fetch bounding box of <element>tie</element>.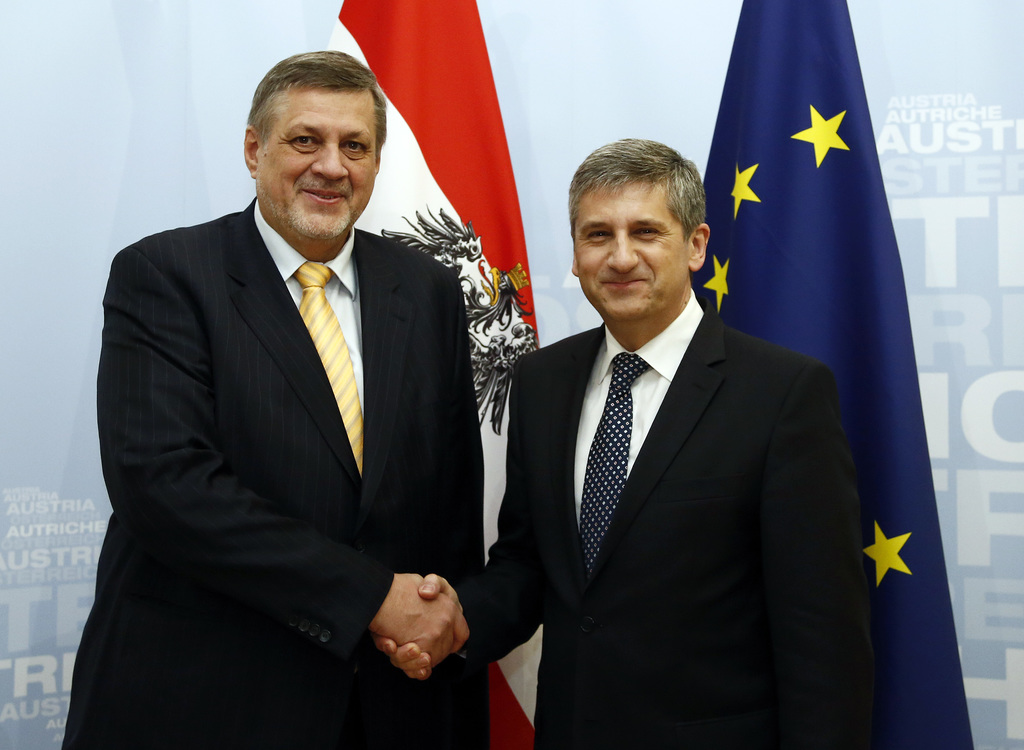
Bbox: box(293, 262, 371, 484).
